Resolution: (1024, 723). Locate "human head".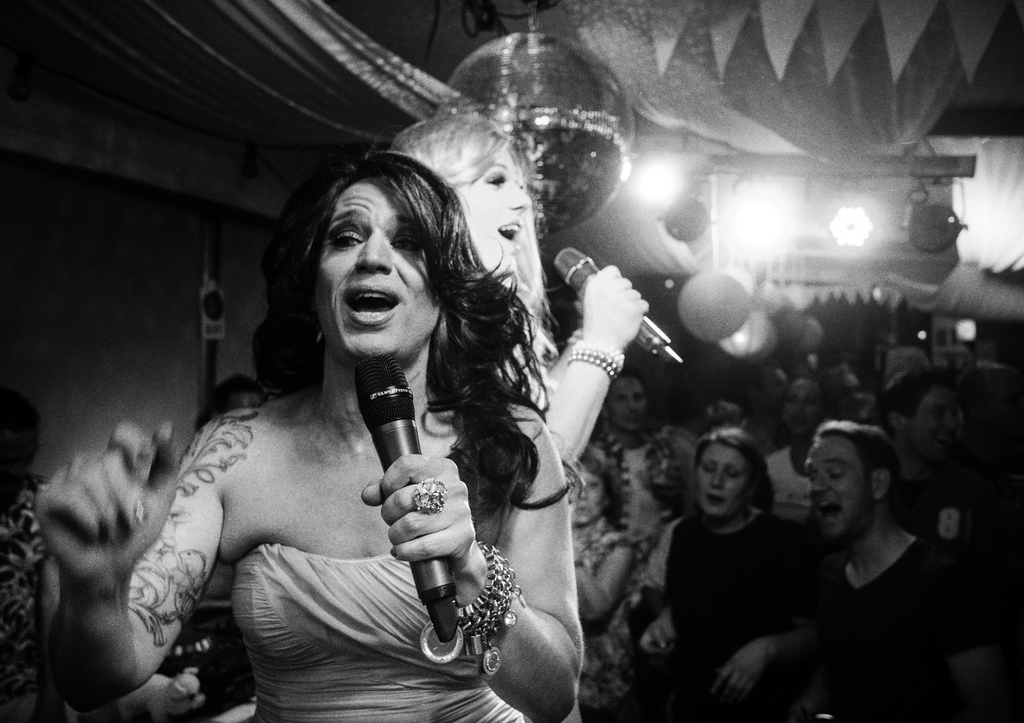
l=276, t=145, r=454, b=351.
